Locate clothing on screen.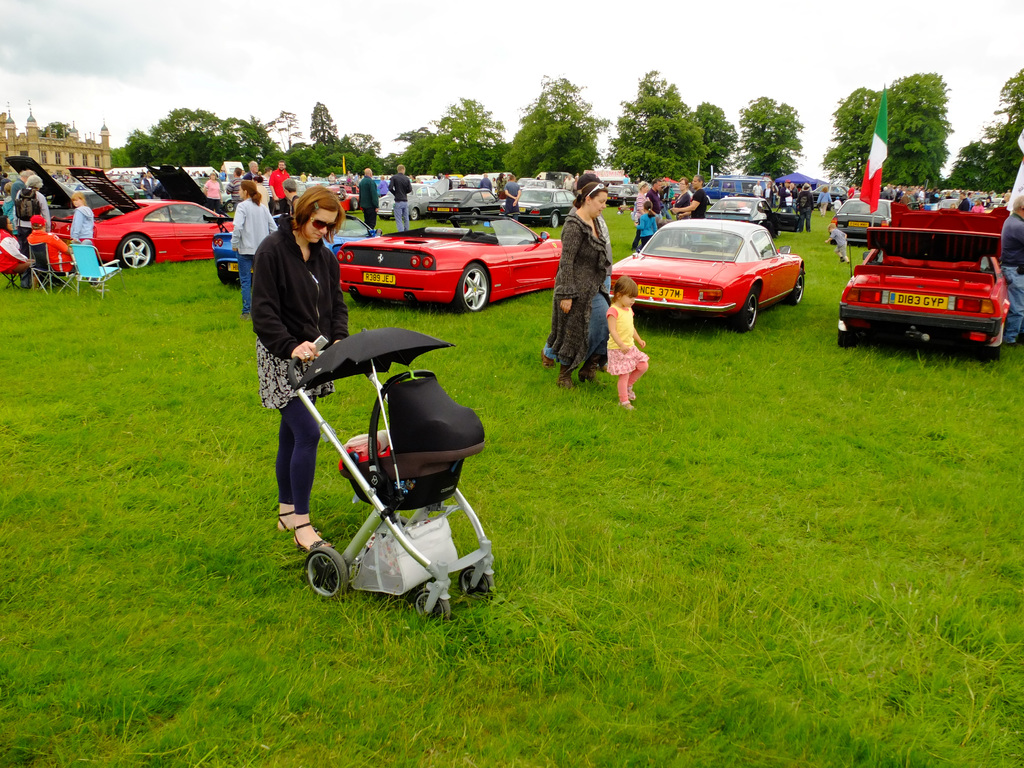
On screen at [x1=611, y1=298, x2=650, y2=376].
